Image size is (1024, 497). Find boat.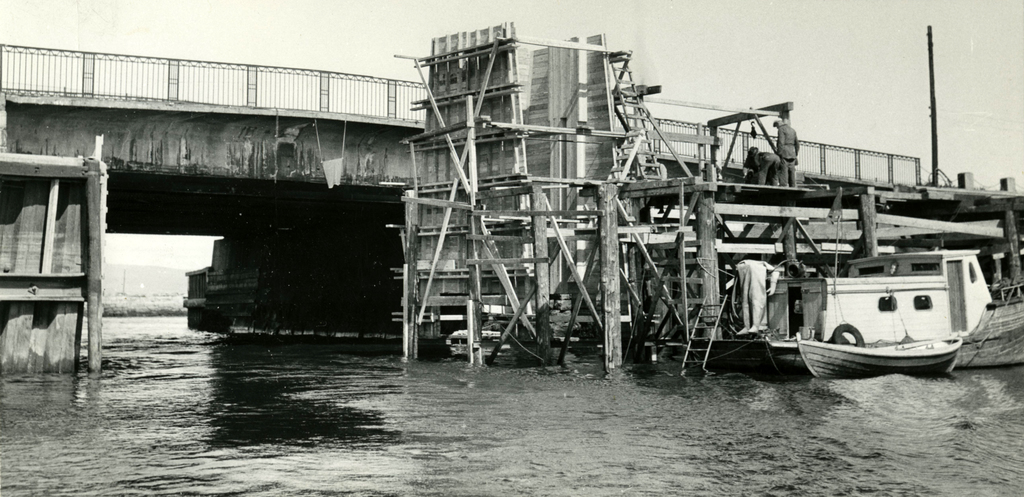
796 229 1011 367.
